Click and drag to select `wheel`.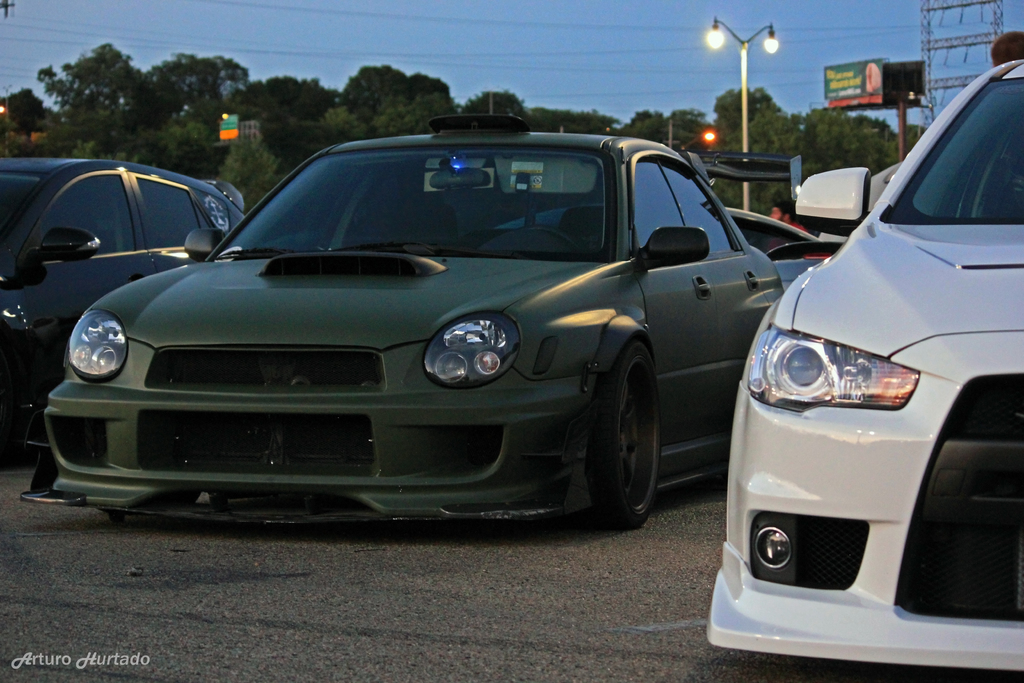
Selection: BBox(582, 347, 680, 534).
